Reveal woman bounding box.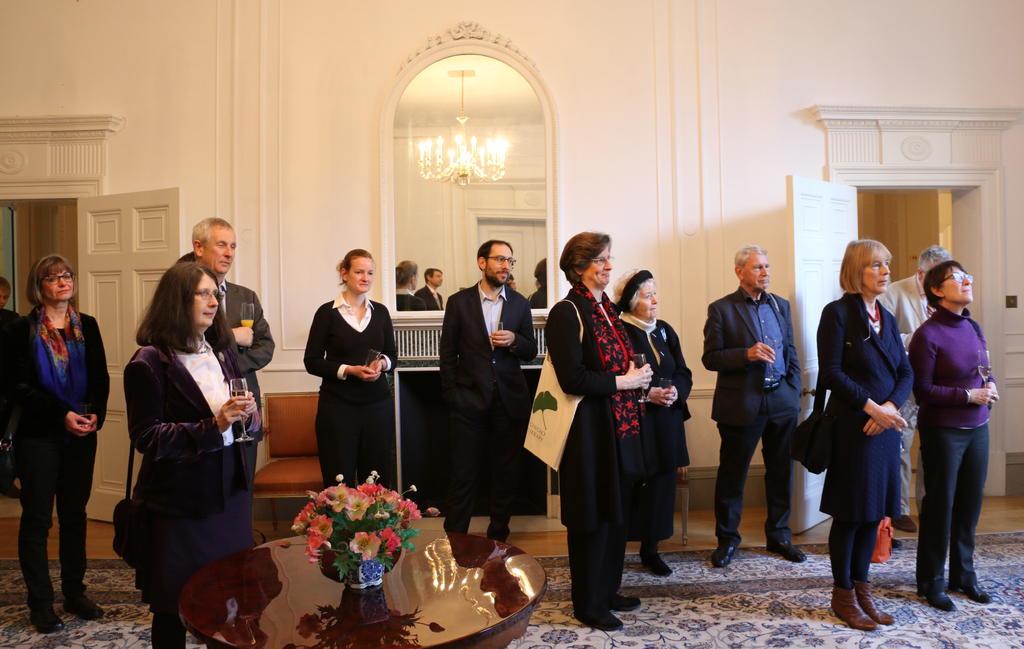
Revealed: locate(110, 227, 248, 643).
